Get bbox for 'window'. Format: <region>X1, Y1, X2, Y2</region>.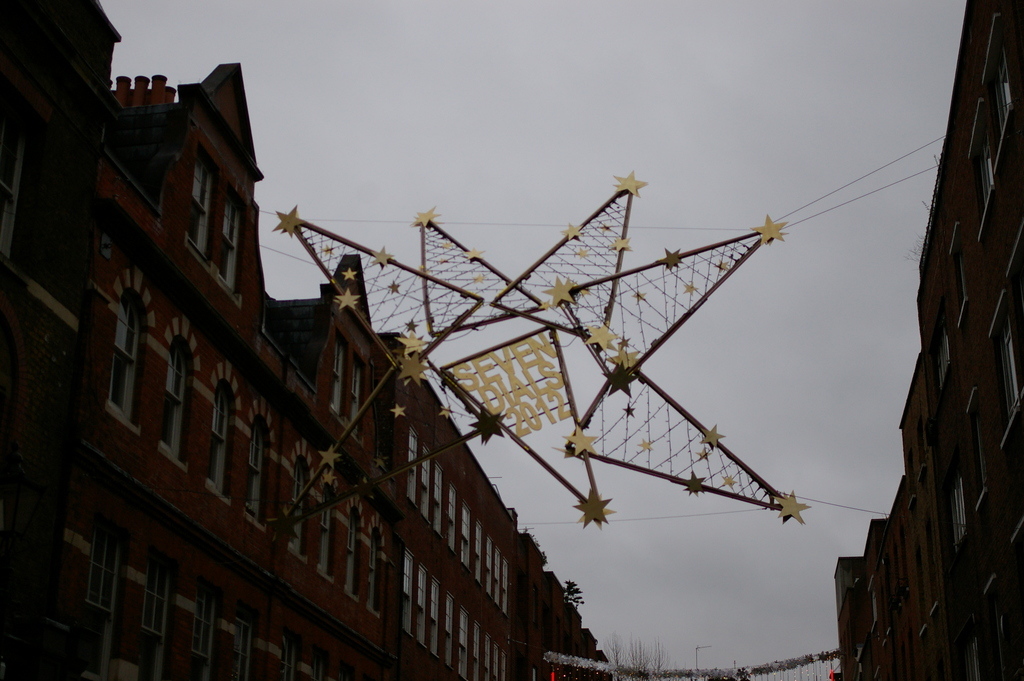
<region>365, 529, 379, 623</region>.
